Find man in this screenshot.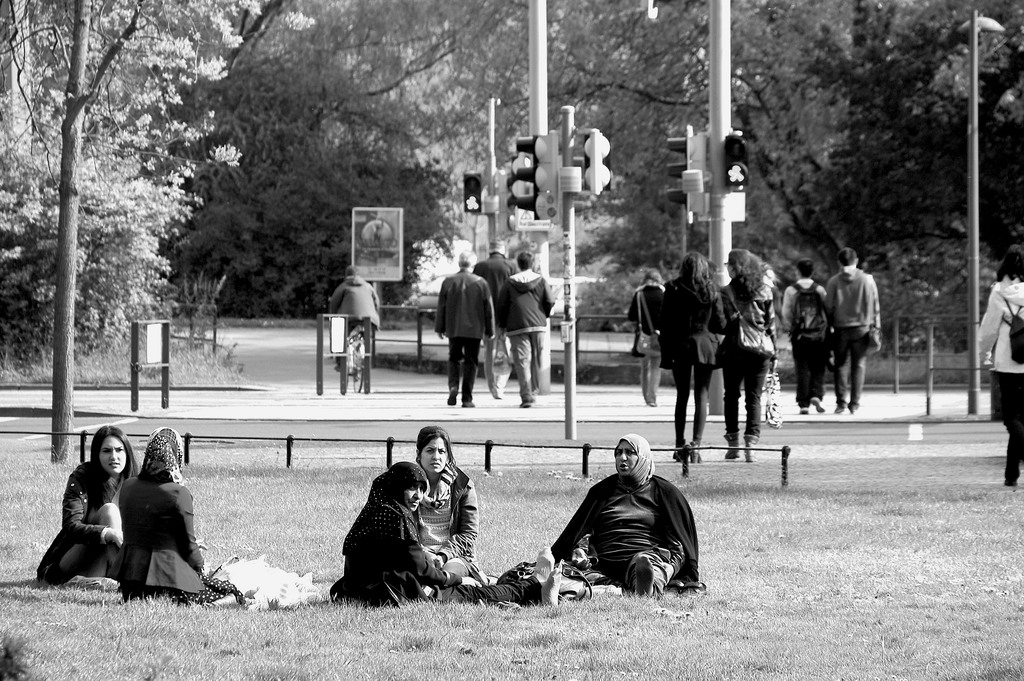
The bounding box for man is detection(472, 235, 519, 398).
